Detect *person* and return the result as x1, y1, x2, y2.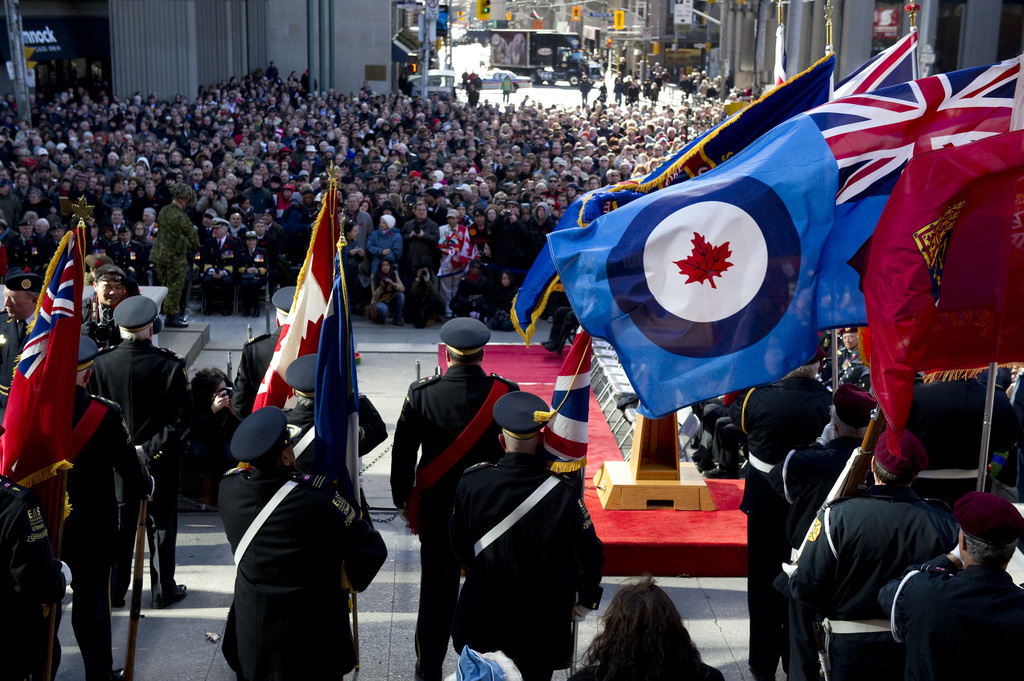
79, 267, 129, 328.
